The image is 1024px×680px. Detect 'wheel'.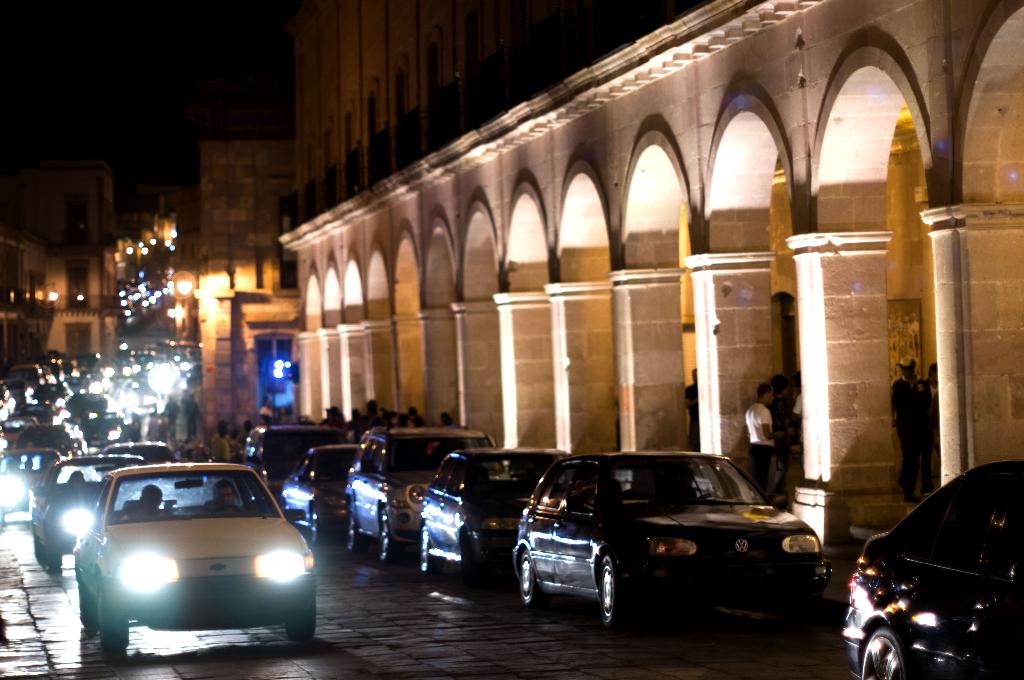
Detection: 593 558 646 627.
